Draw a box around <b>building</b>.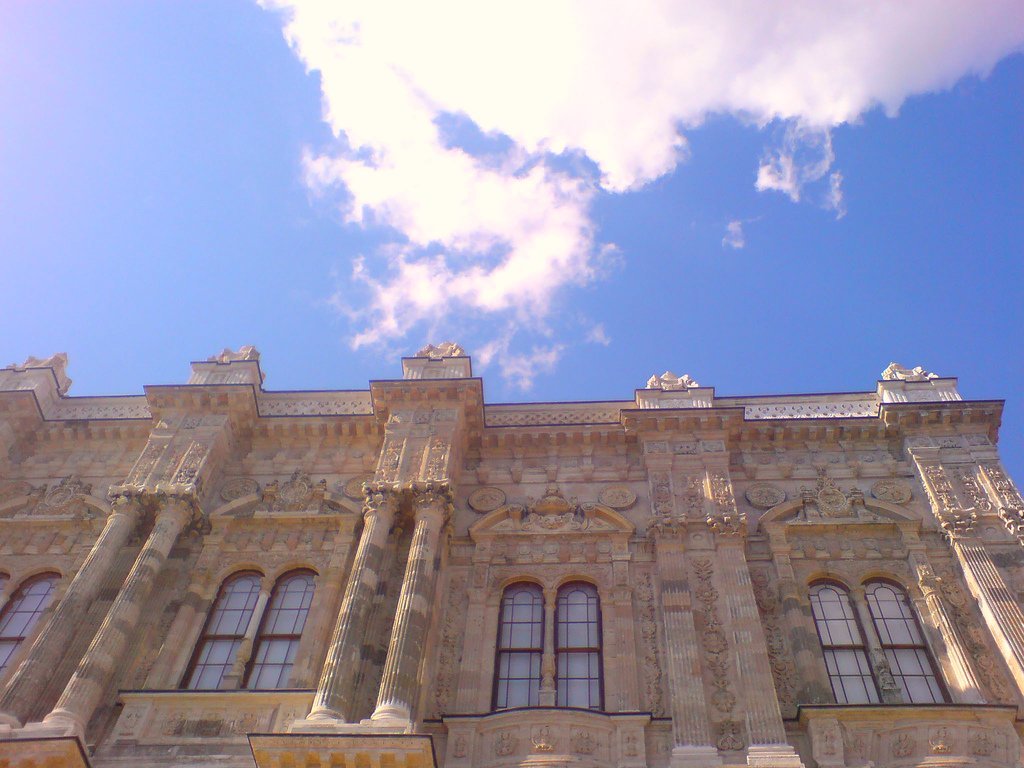
bbox=[0, 345, 1023, 767].
